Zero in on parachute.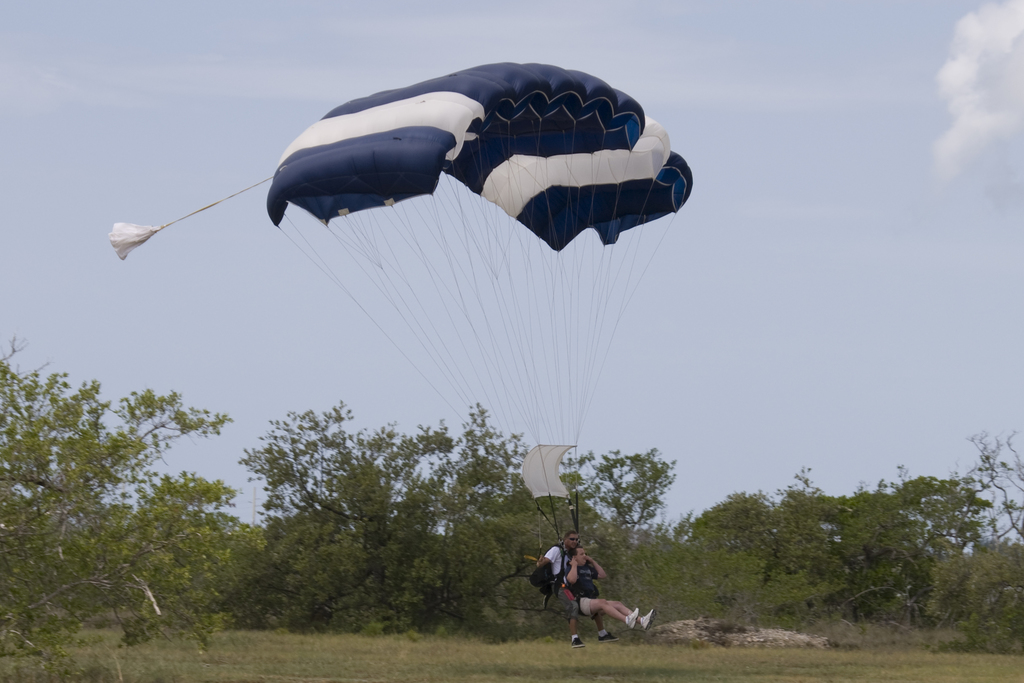
Zeroed in: [217,62,645,573].
